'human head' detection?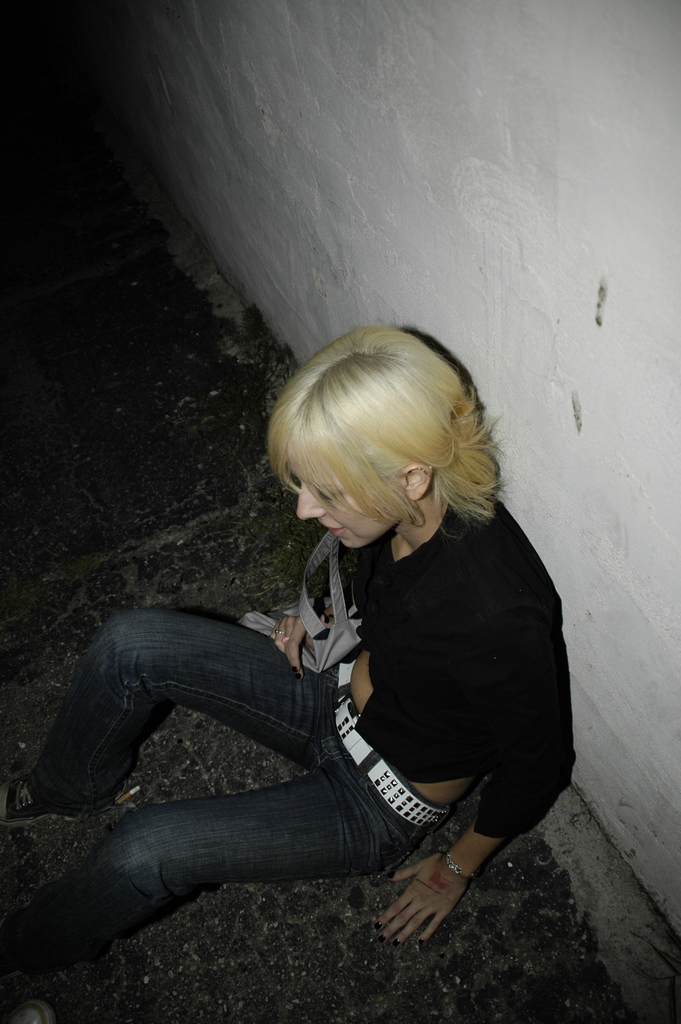
261,316,505,548
